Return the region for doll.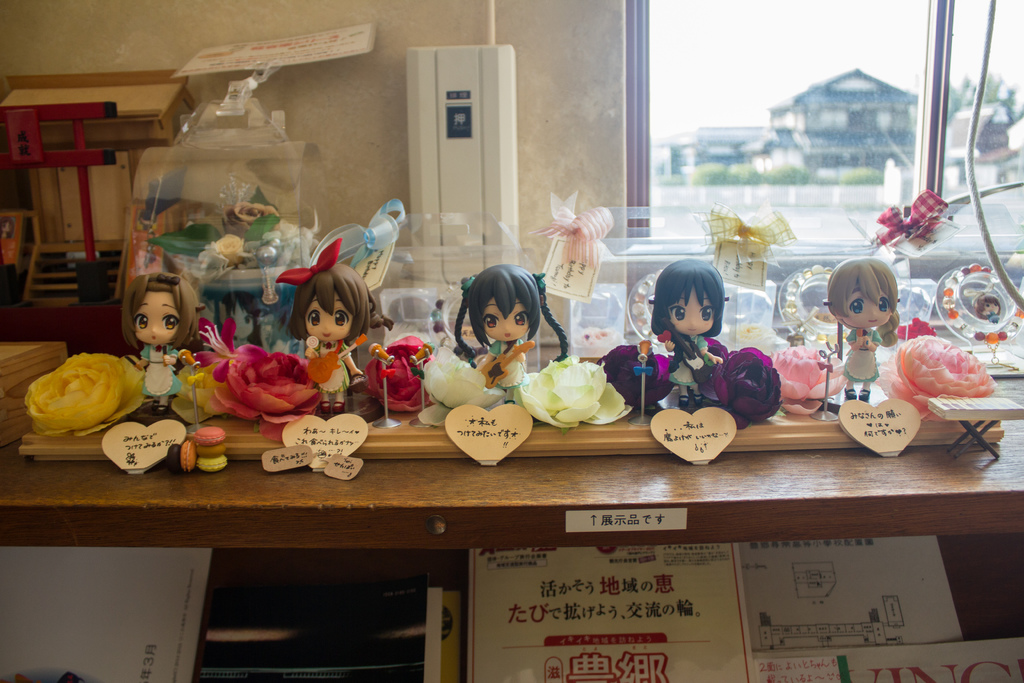
279 238 378 413.
